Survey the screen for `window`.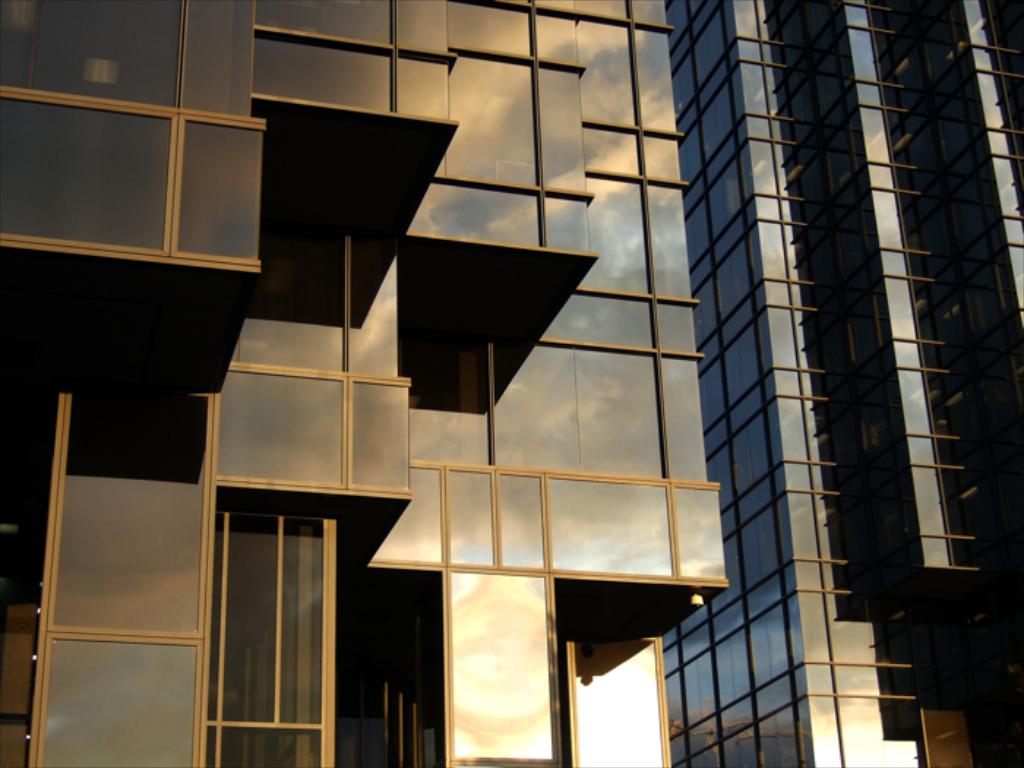
Survey found: 669 483 729 581.
